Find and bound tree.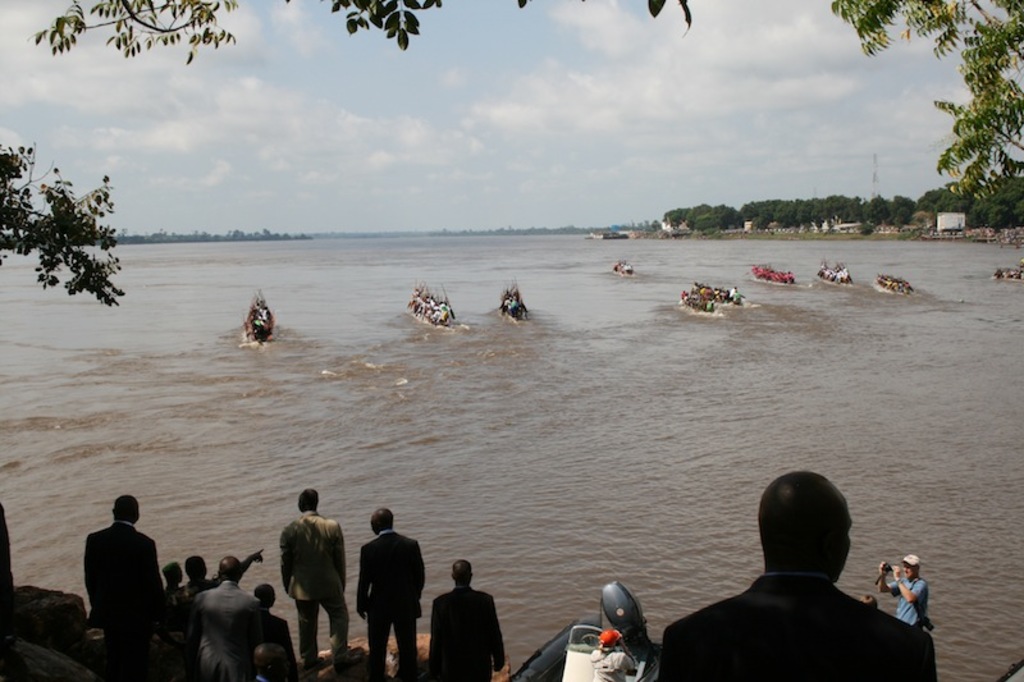
Bound: detection(0, 146, 128, 306).
